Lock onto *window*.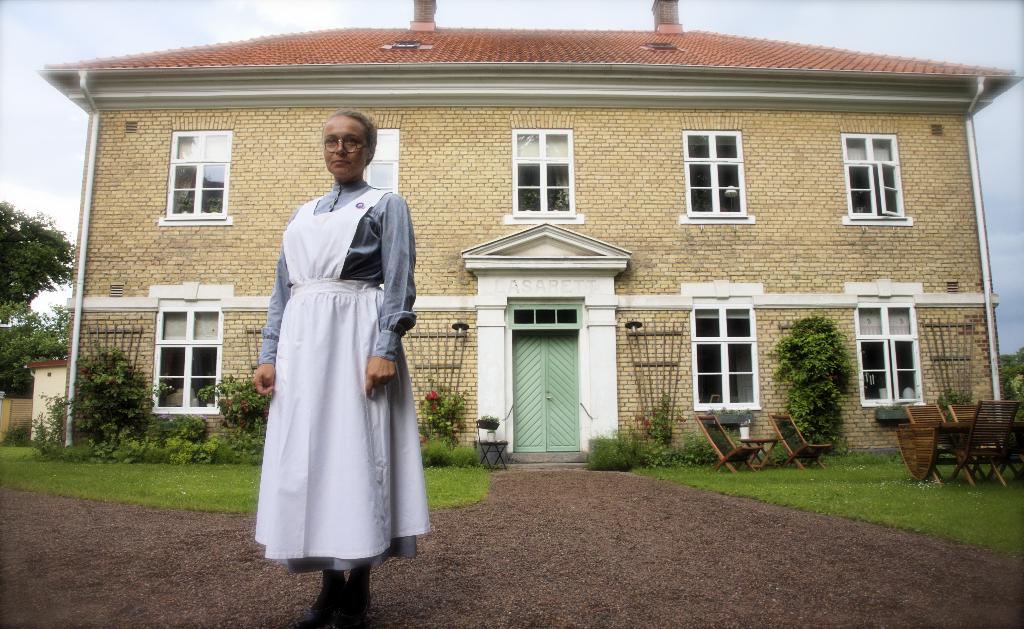
Locked: locate(360, 120, 403, 202).
